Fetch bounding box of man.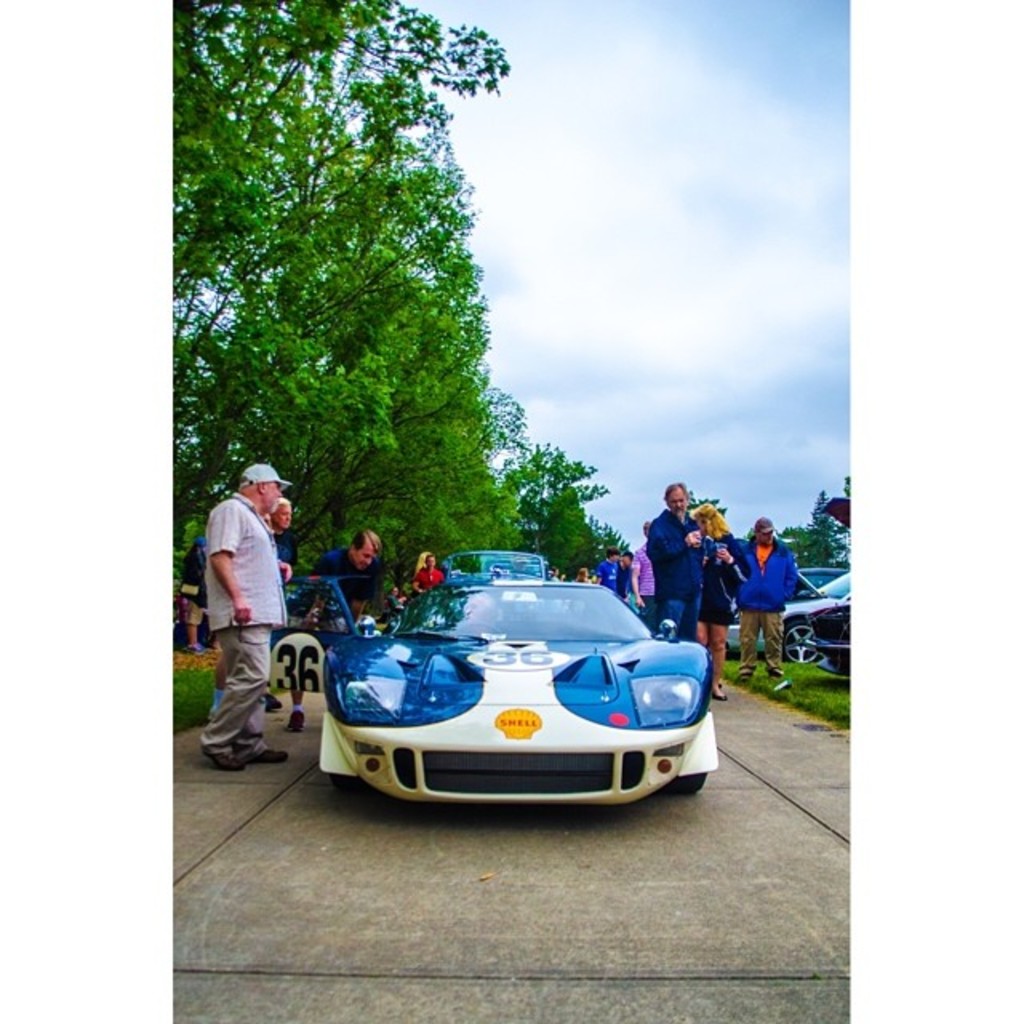
Bbox: Rect(616, 547, 642, 602).
